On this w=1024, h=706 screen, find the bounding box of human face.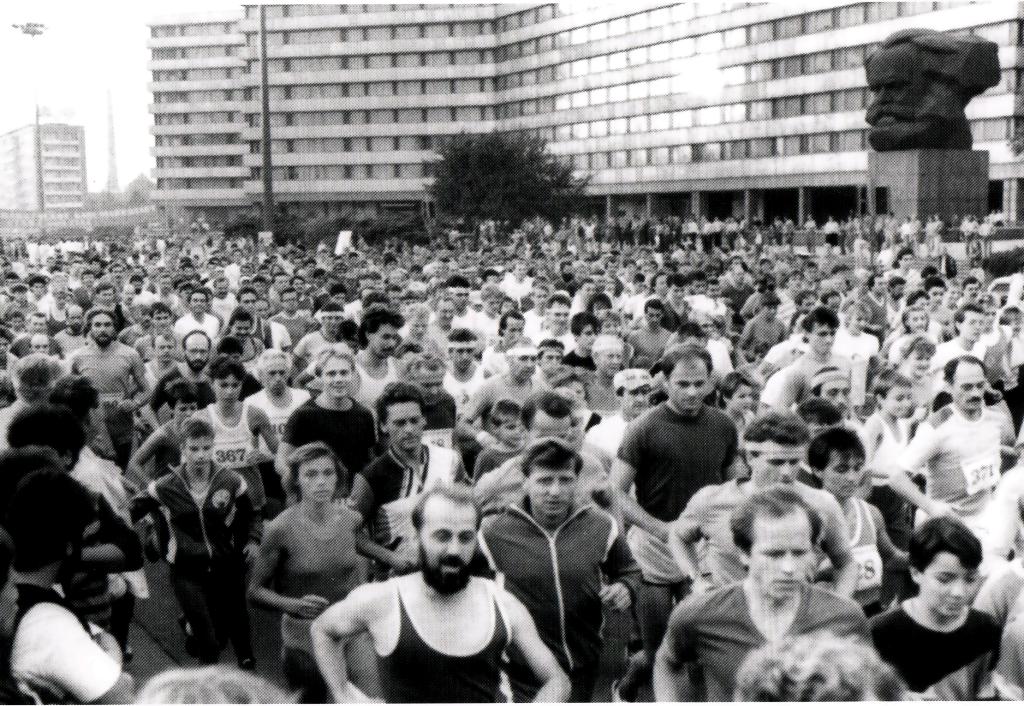
Bounding box: Rect(666, 357, 707, 410).
